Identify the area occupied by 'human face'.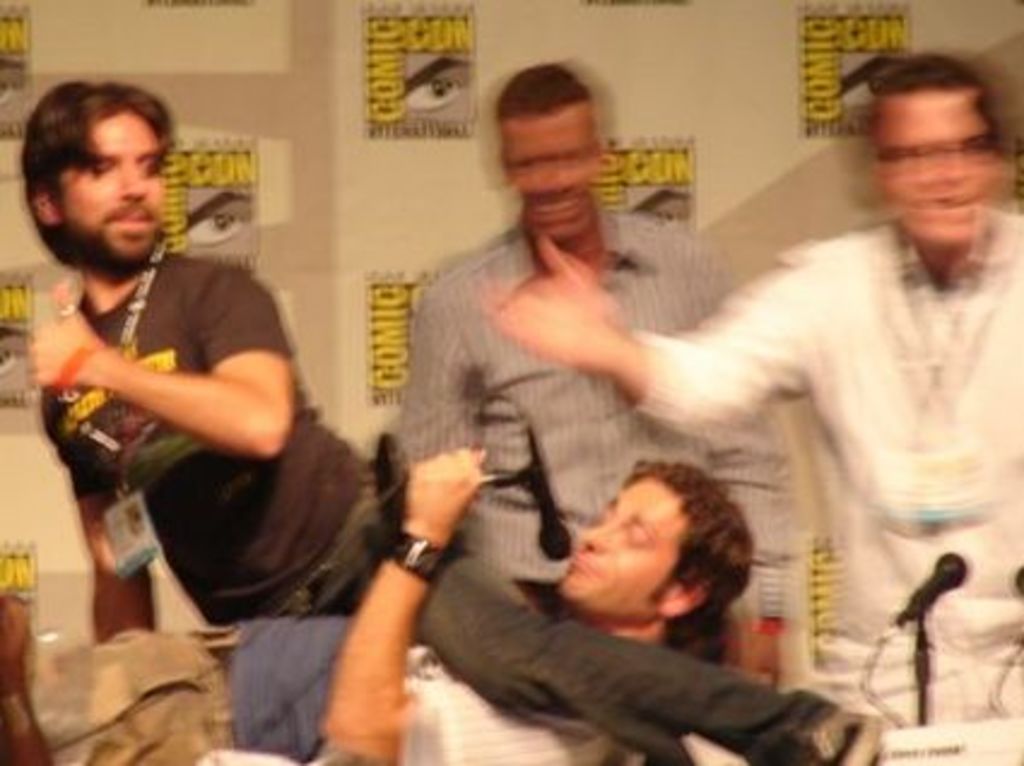
Area: left=499, top=111, right=598, bottom=236.
